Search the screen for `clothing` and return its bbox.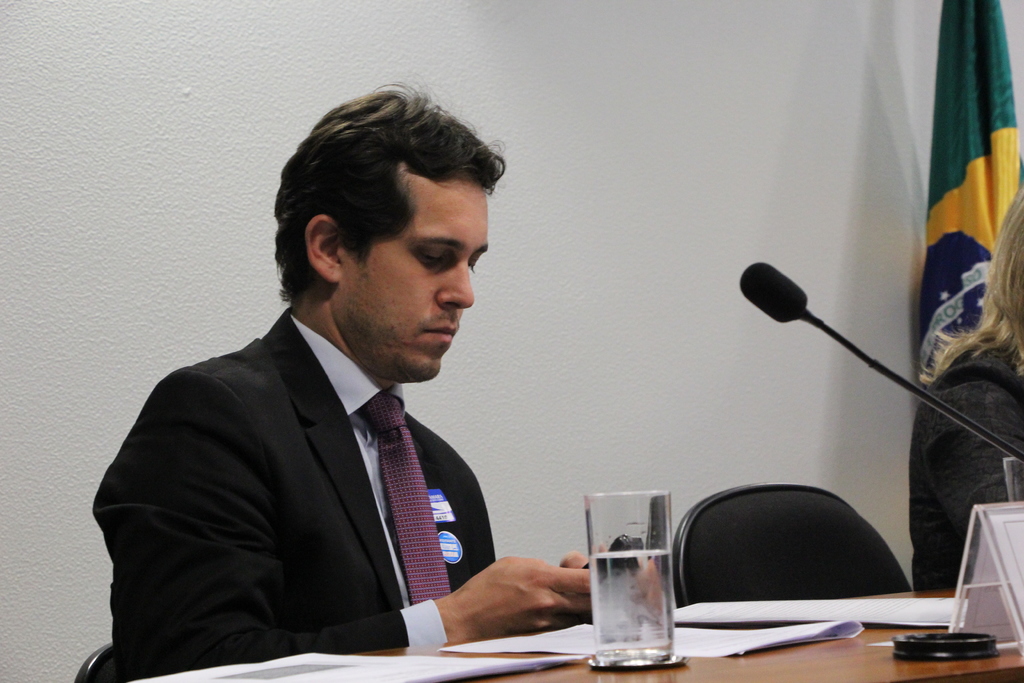
Found: [911,346,1023,593].
